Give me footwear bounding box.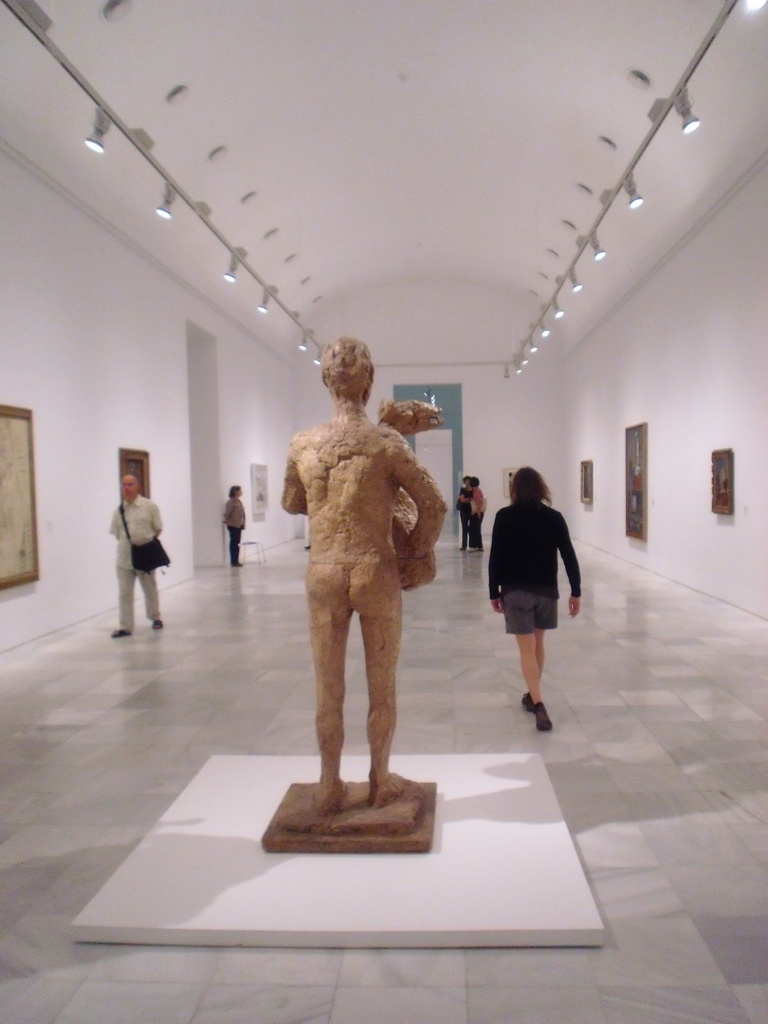
(529, 705, 556, 732).
